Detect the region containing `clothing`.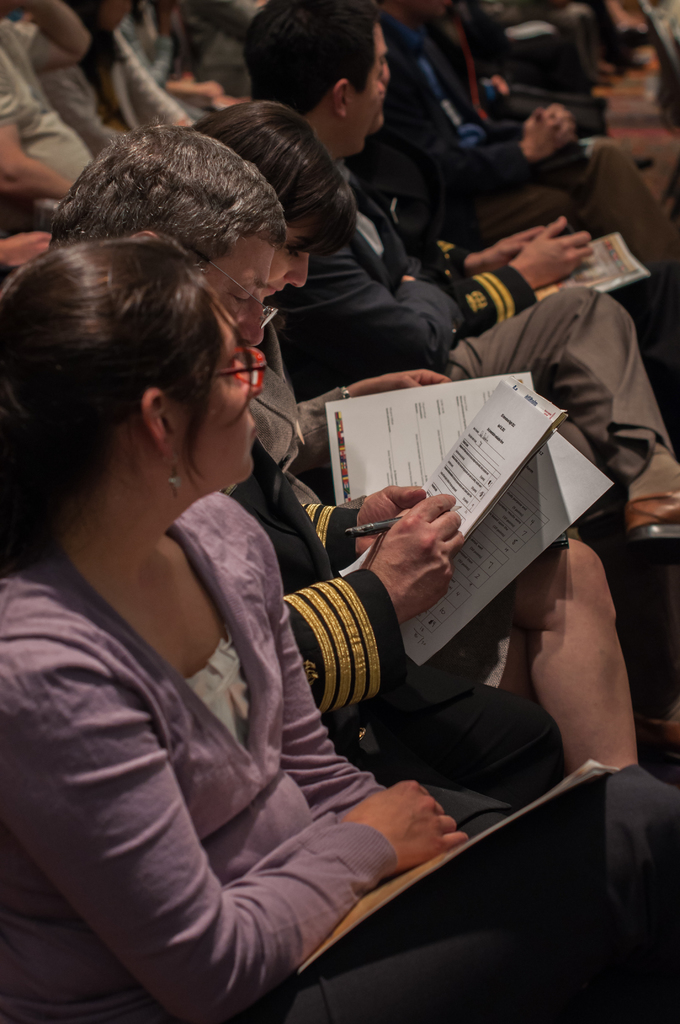
[left=215, top=421, right=563, bottom=827].
